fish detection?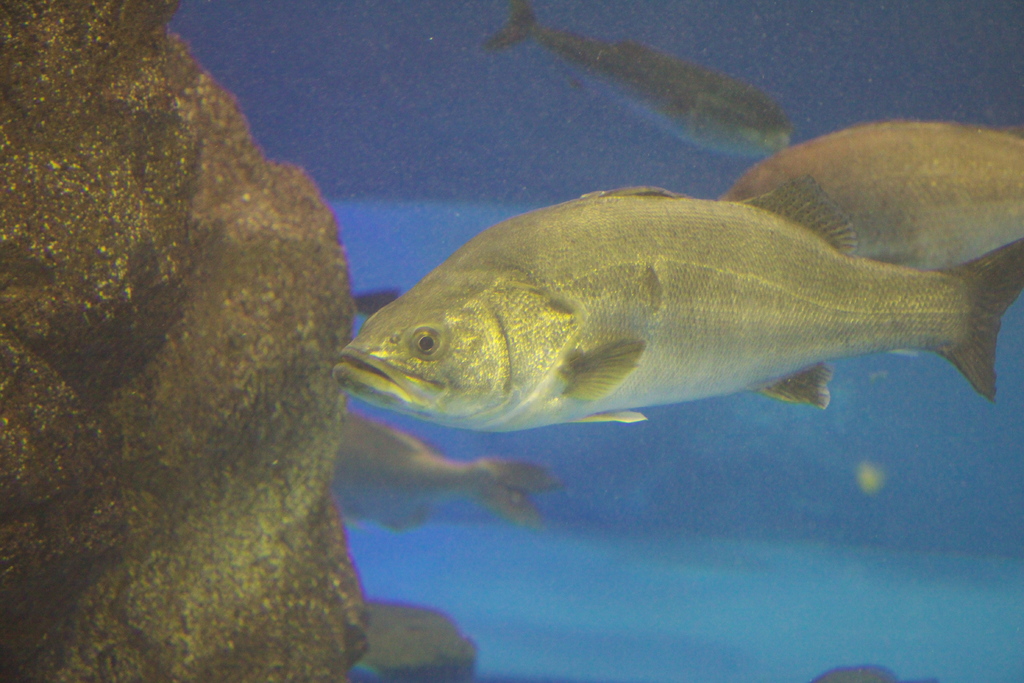
BBox(330, 404, 561, 532)
